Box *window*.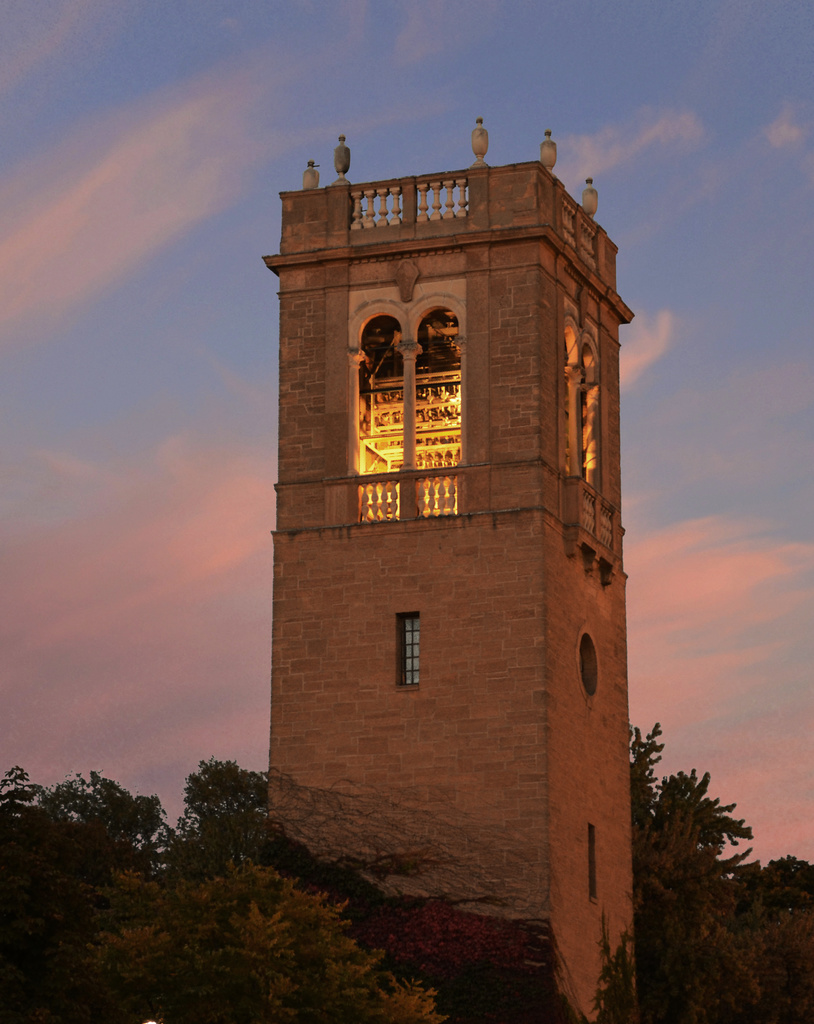
(x1=395, y1=620, x2=417, y2=687).
